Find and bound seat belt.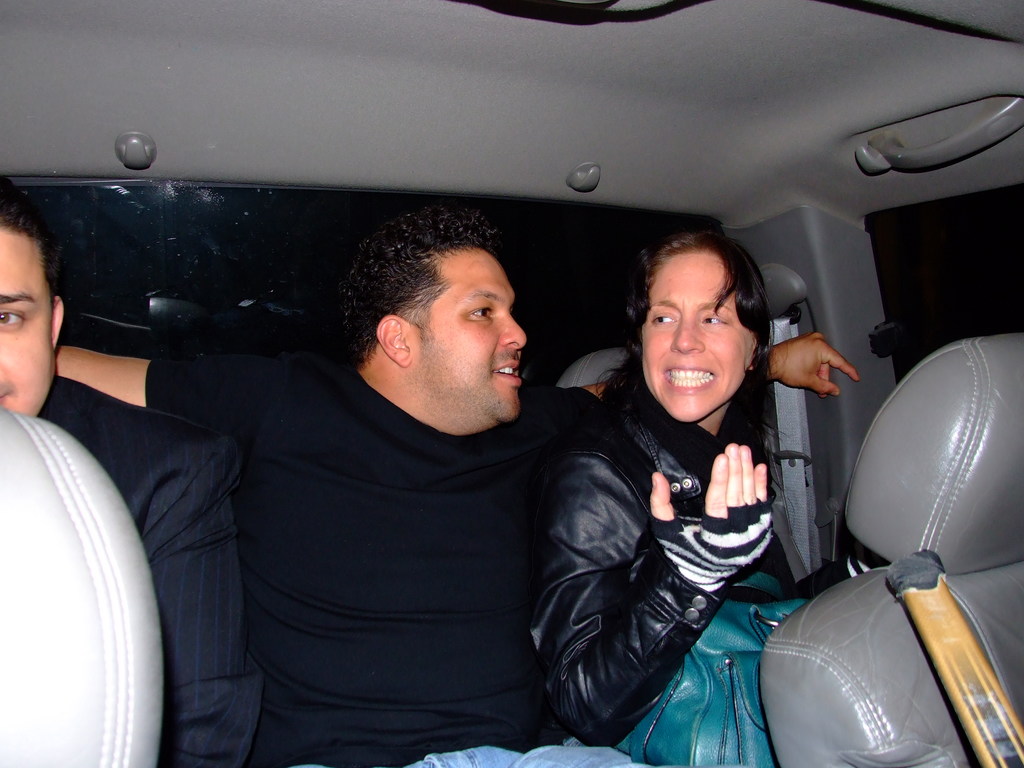
Bound: region(771, 304, 824, 577).
